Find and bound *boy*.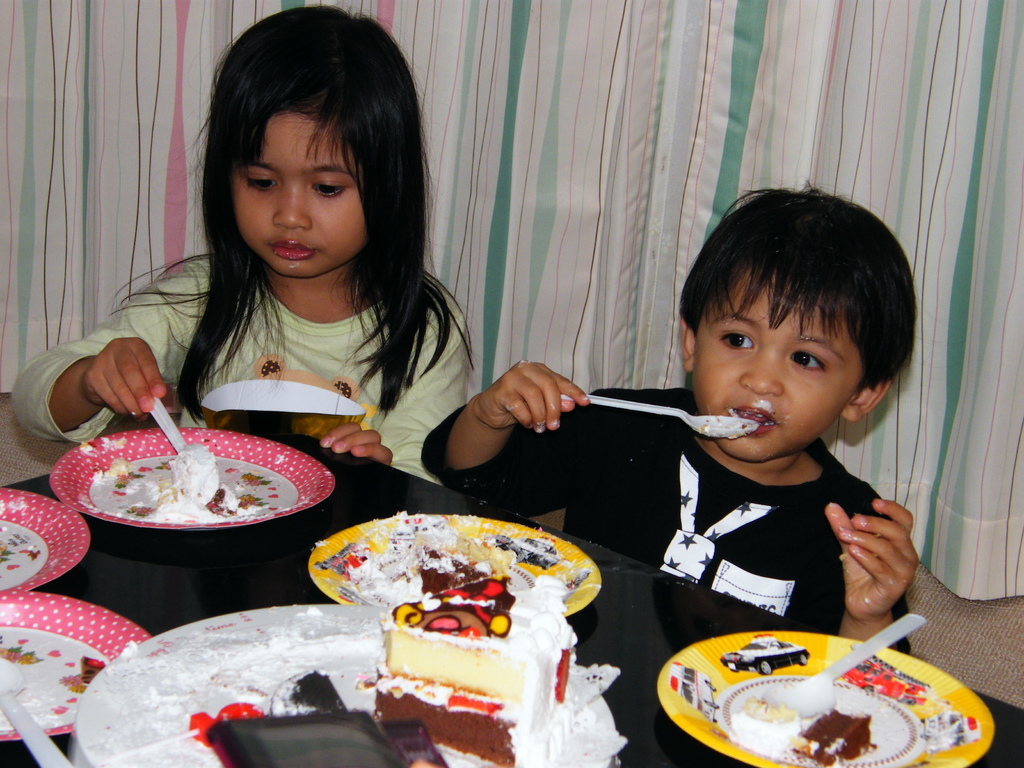
Bound: [416,185,924,645].
